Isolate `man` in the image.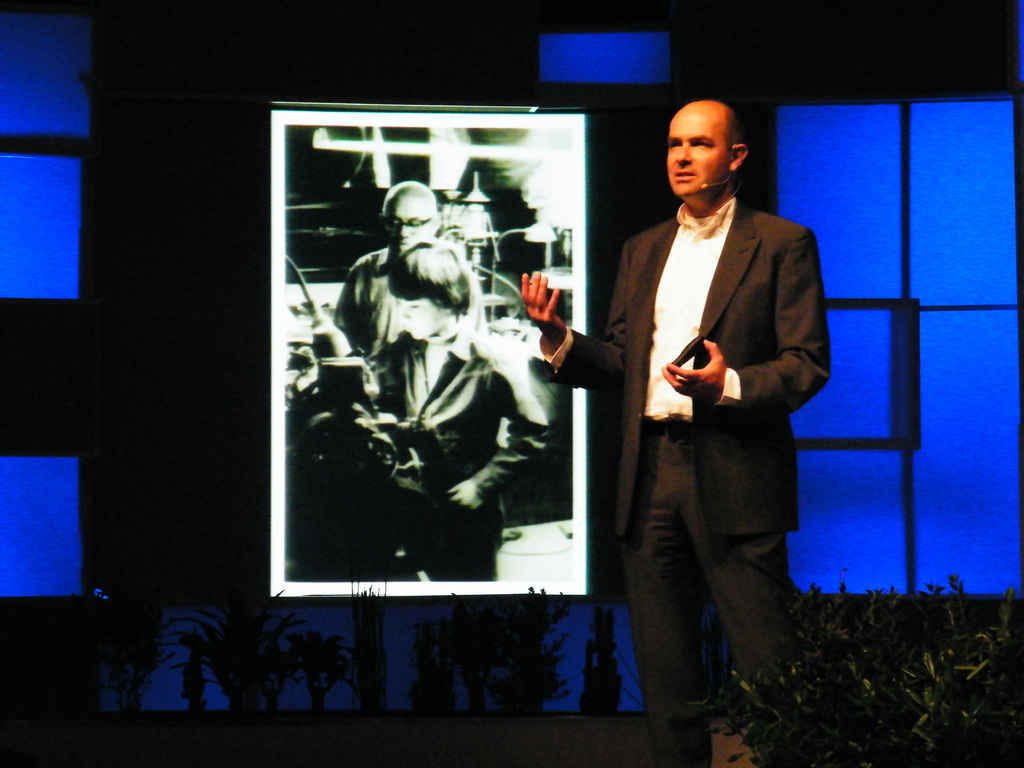
Isolated region: bbox(330, 181, 499, 389).
